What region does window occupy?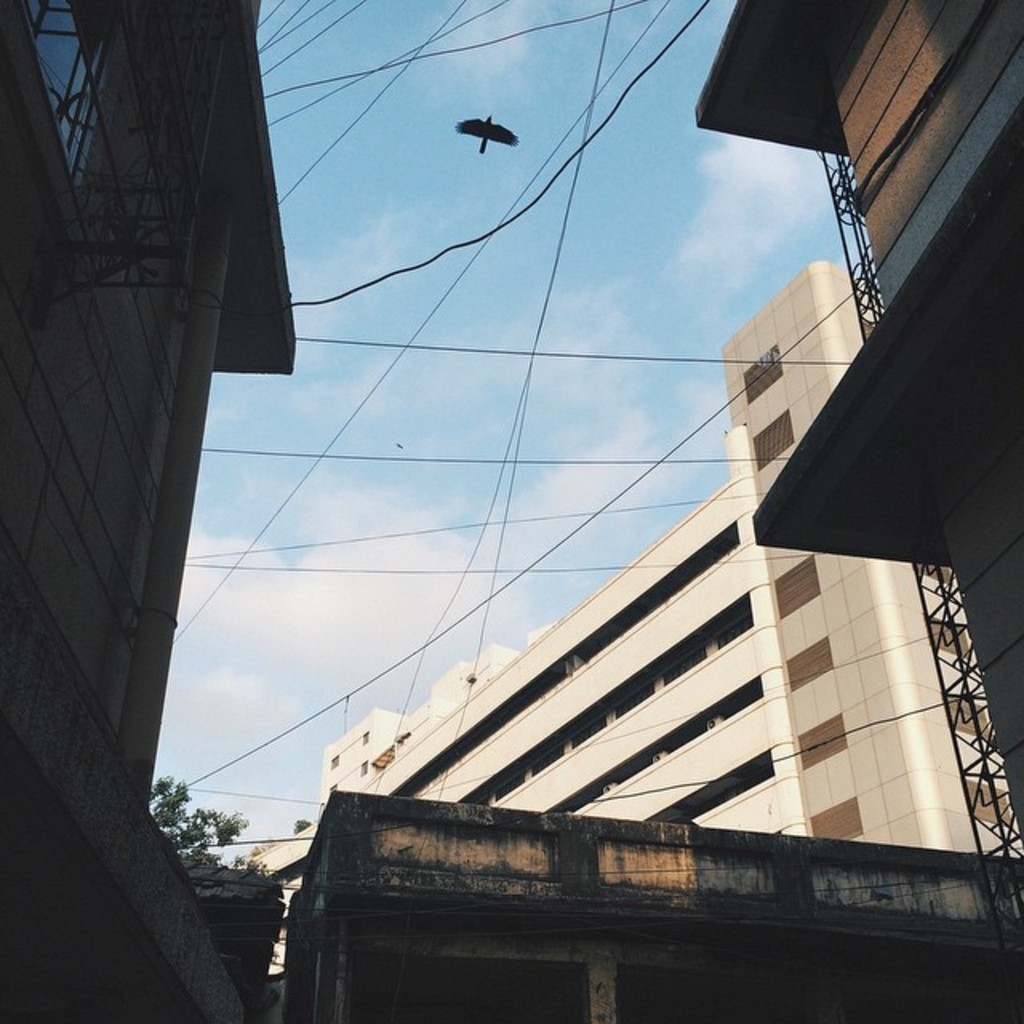
739 344 795 403.
